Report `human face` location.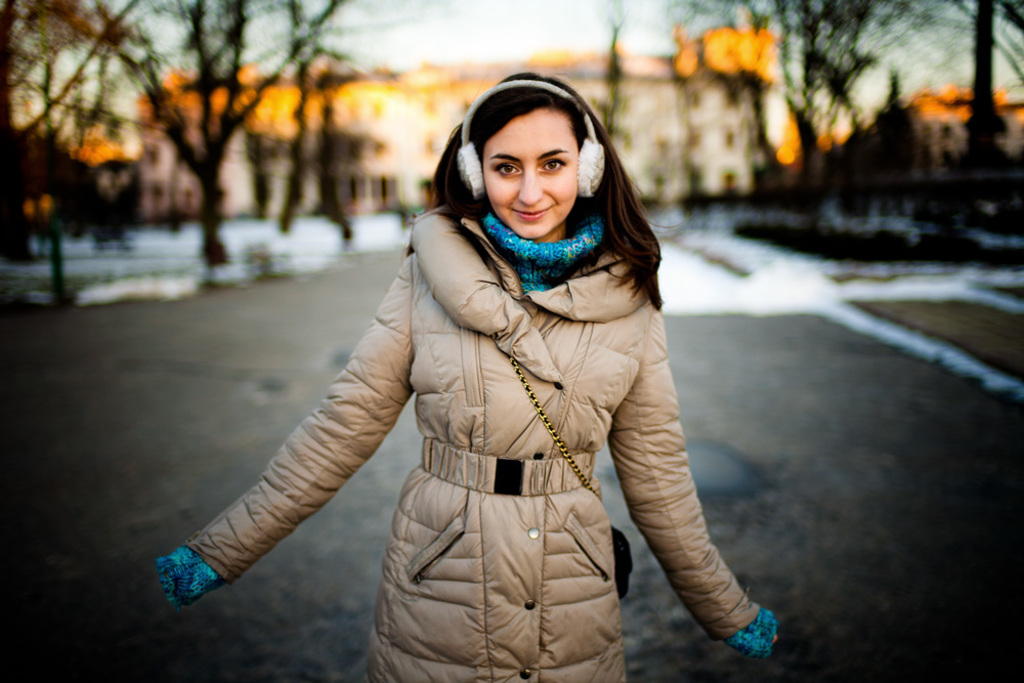
Report: crop(476, 114, 574, 239).
